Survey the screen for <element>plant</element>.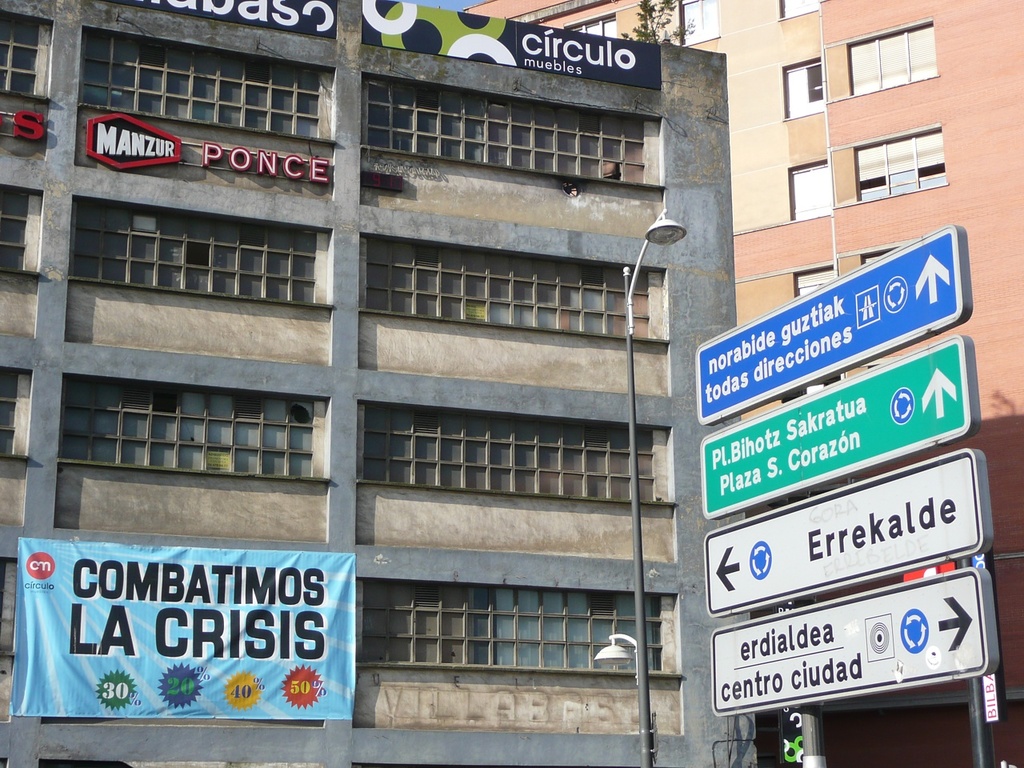
Survey found: {"x1": 618, "y1": 0, "x2": 698, "y2": 42}.
